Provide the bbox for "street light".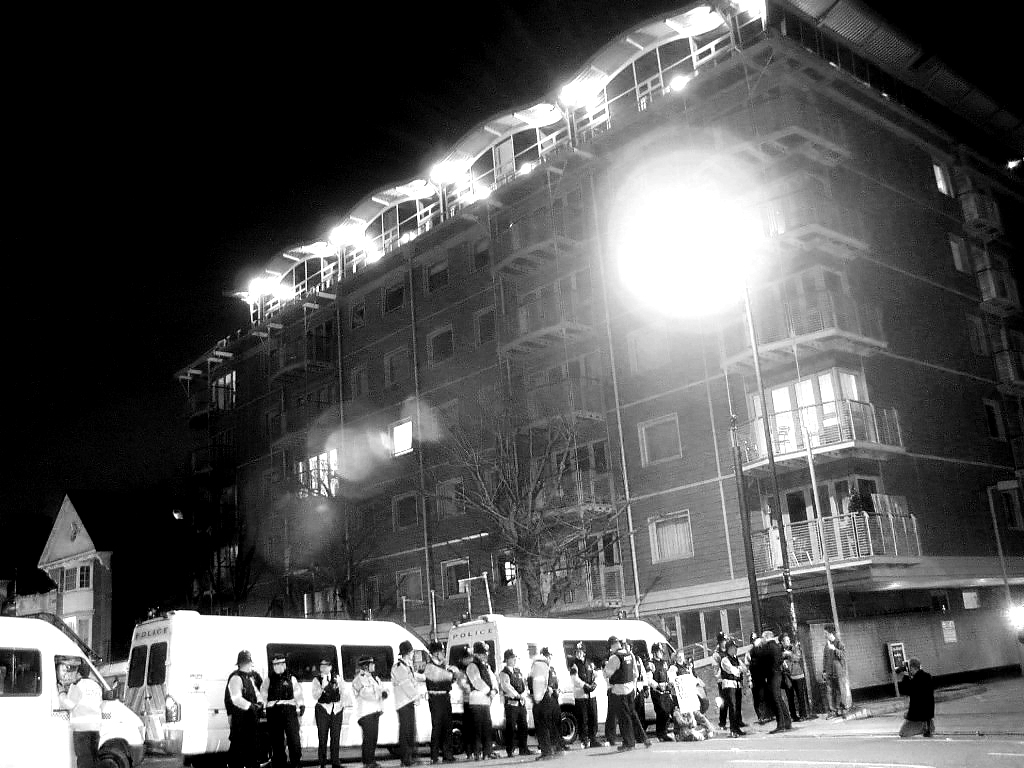
<bbox>609, 153, 794, 628</bbox>.
